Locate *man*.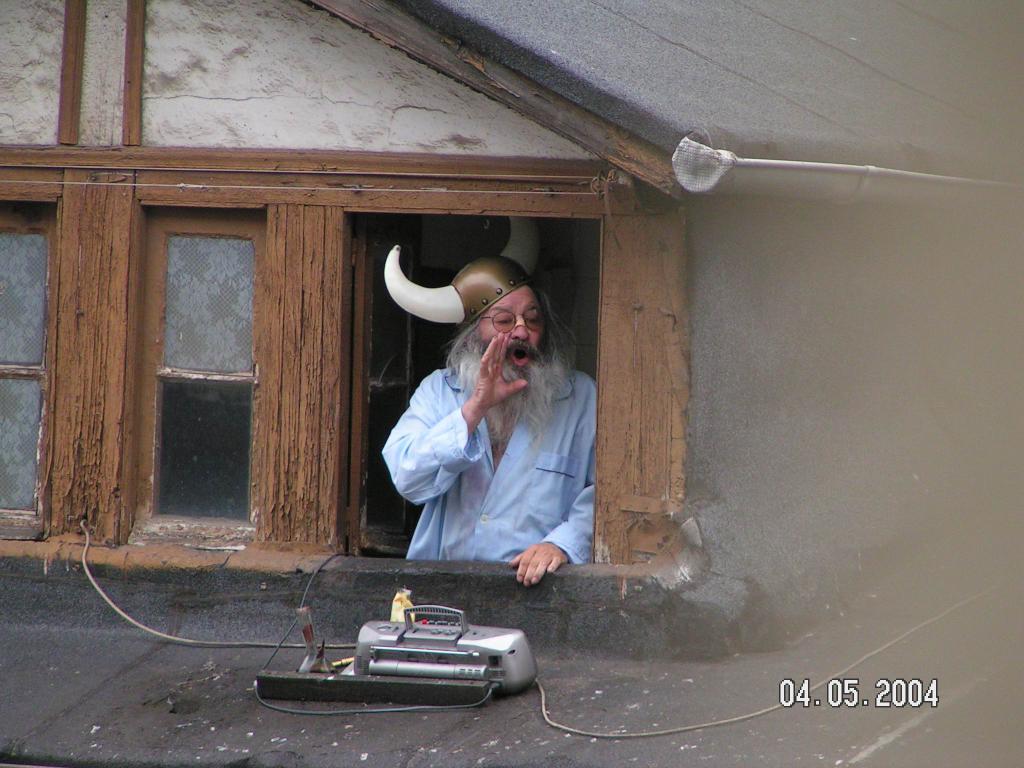
Bounding box: [359,256,609,605].
